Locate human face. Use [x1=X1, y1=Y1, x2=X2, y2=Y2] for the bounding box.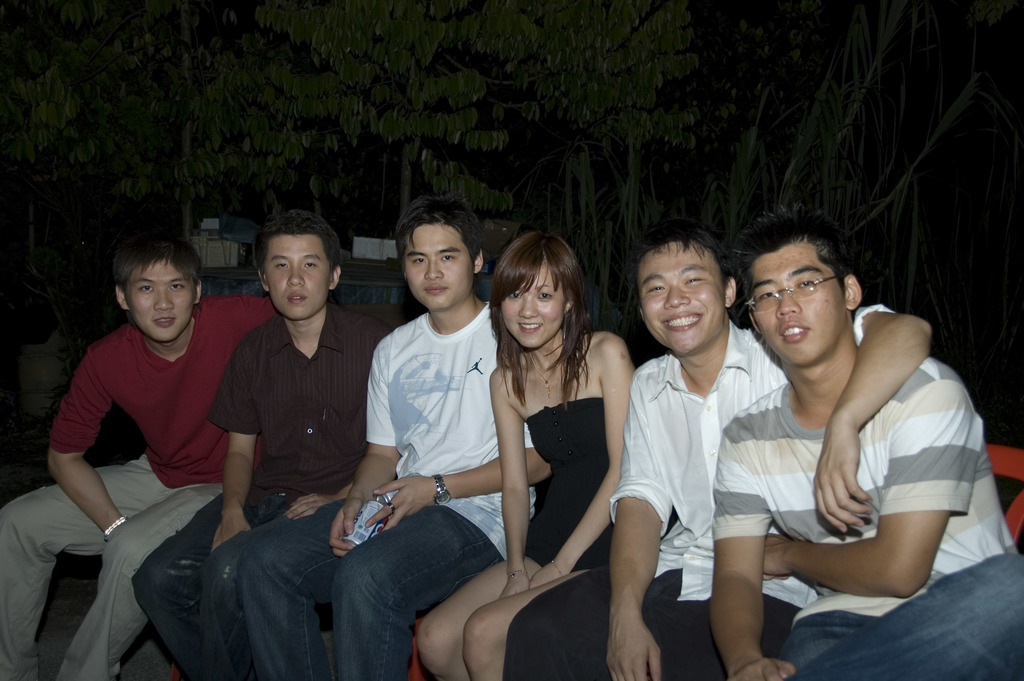
[x1=124, y1=261, x2=193, y2=340].
